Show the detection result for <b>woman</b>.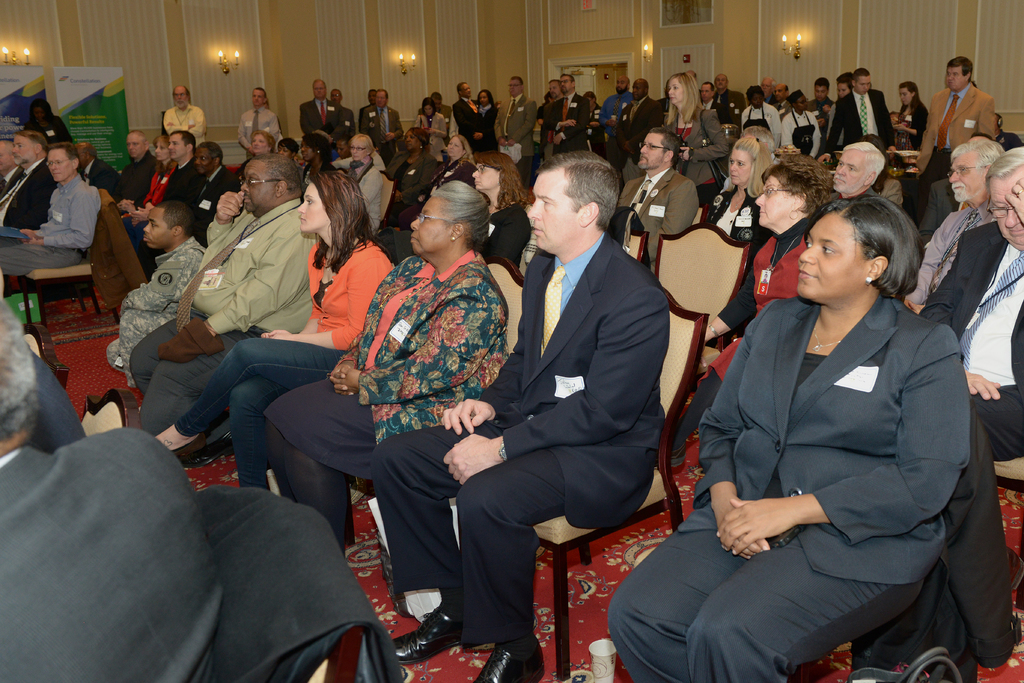
region(783, 84, 826, 161).
